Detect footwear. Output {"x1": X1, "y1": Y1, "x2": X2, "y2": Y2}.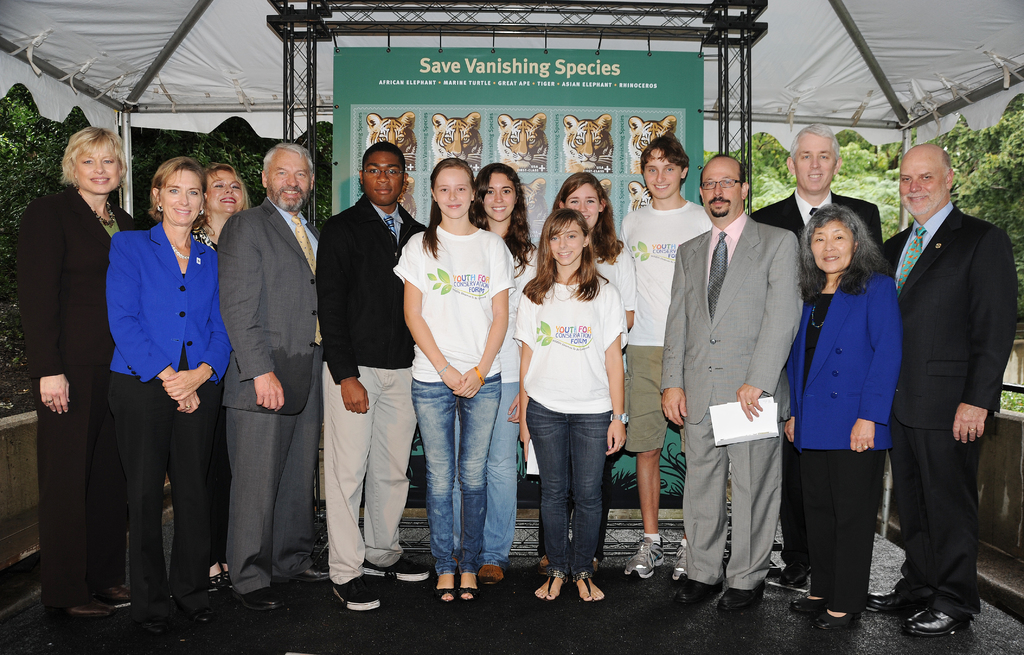
{"x1": 780, "y1": 564, "x2": 812, "y2": 587}.
